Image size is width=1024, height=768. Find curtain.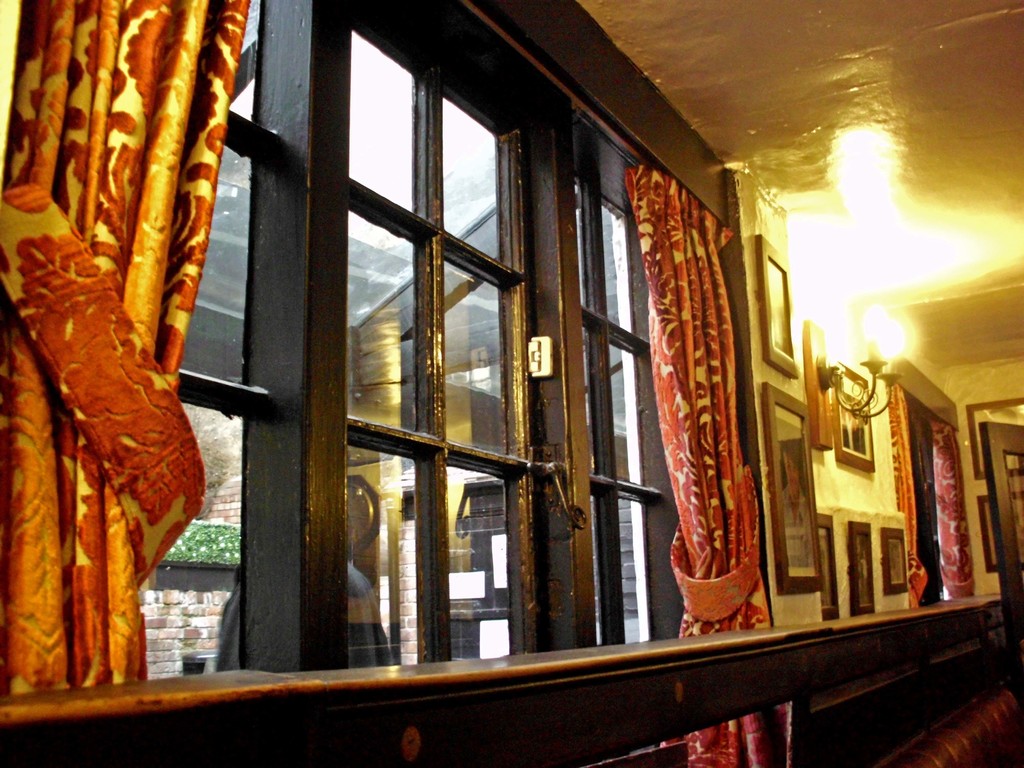
locate(882, 379, 985, 604).
